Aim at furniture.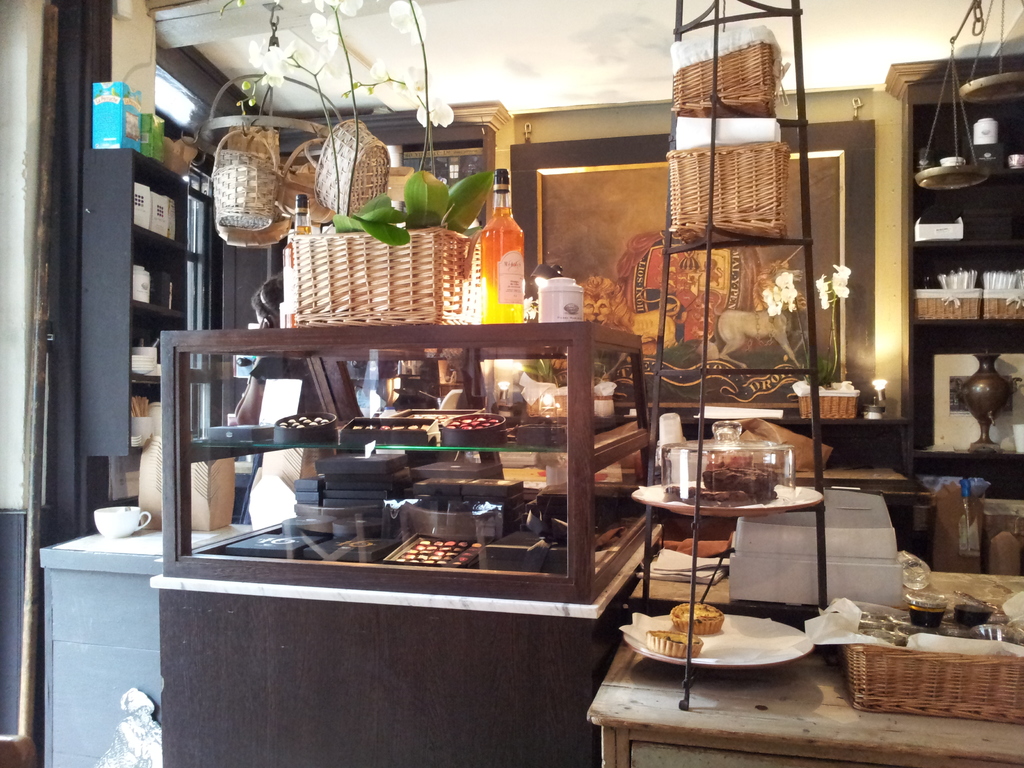
Aimed at 758/420/932/552.
